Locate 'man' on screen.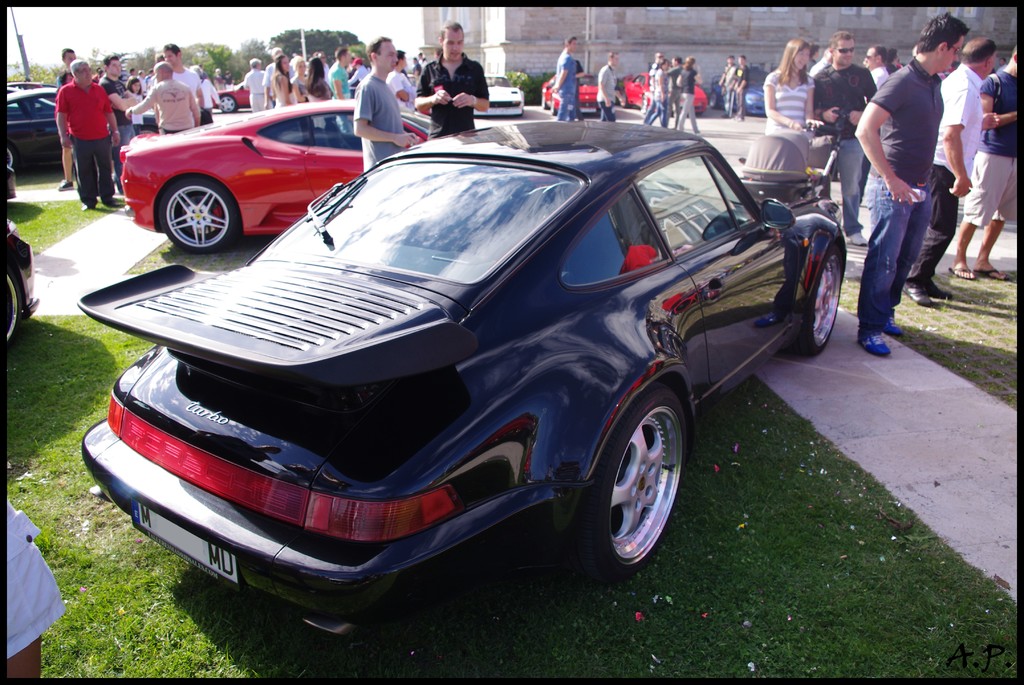
On screen at bbox=[550, 33, 575, 117].
